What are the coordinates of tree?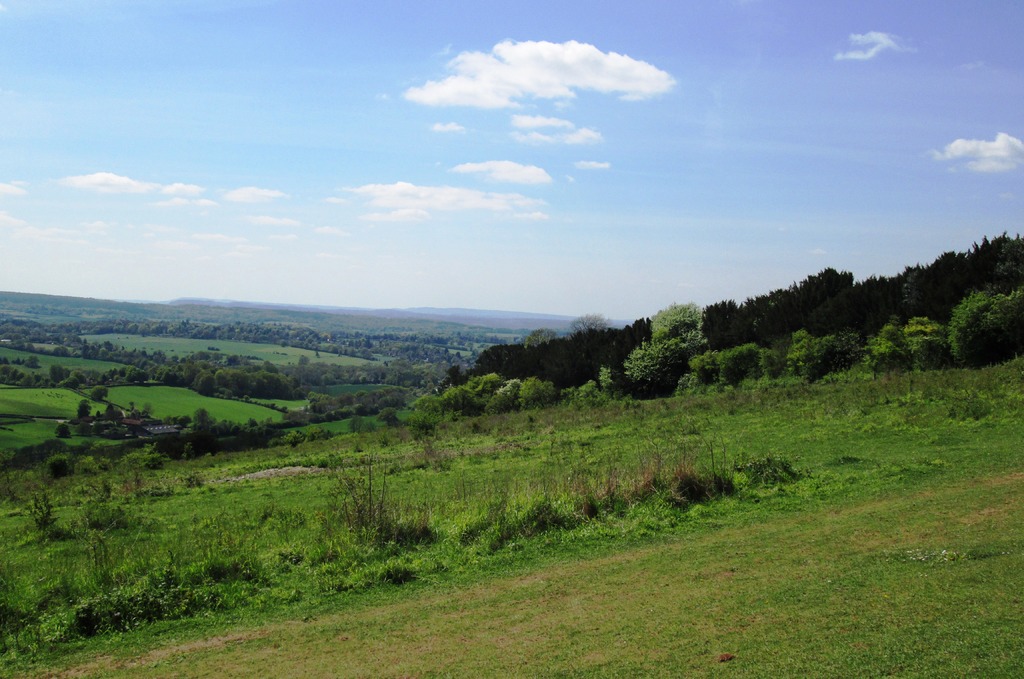
x1=483, y1=378, x2=519, y2=418.
